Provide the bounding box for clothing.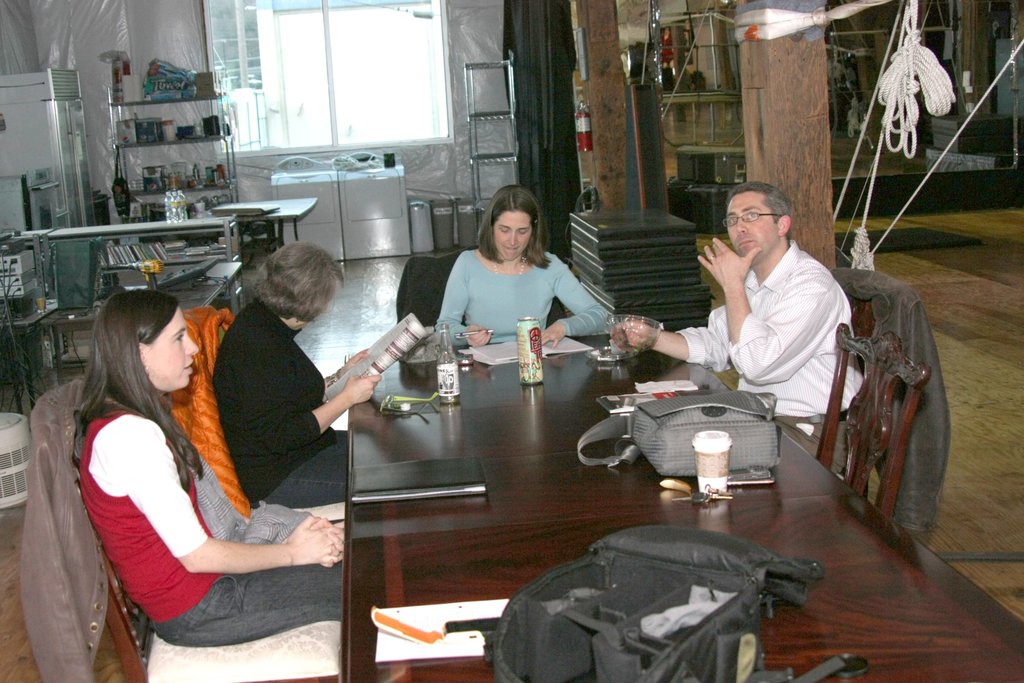
(828,267,954,532).
